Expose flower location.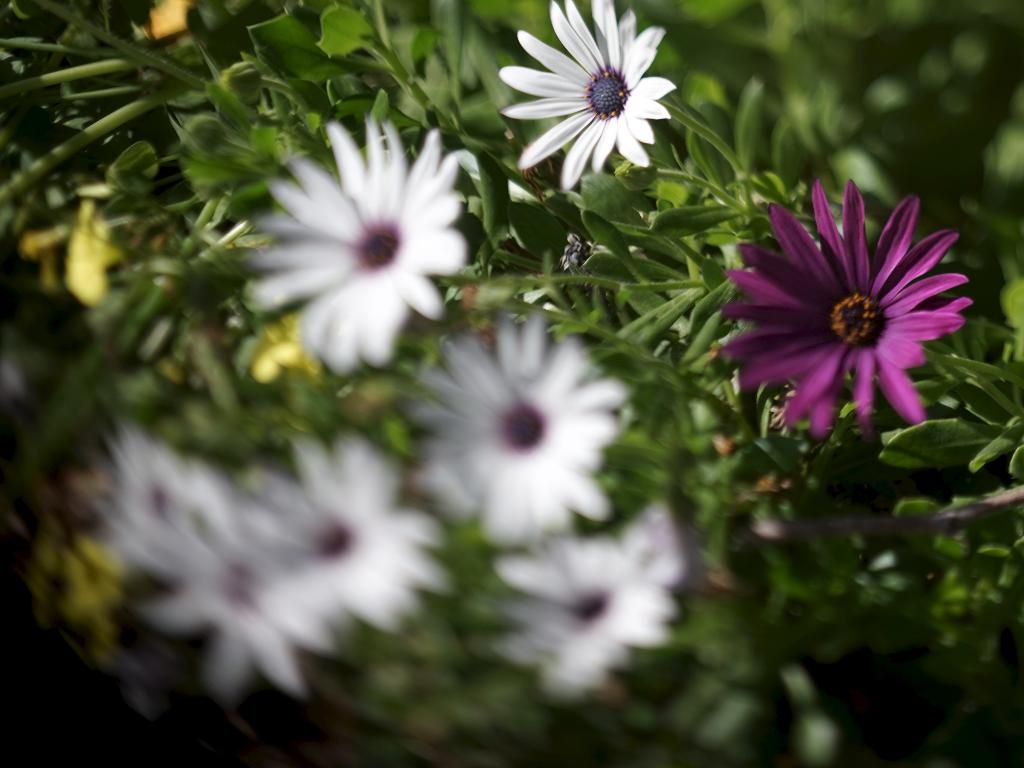
Exposed at left=404, top=304, right=617, bottom=550.
